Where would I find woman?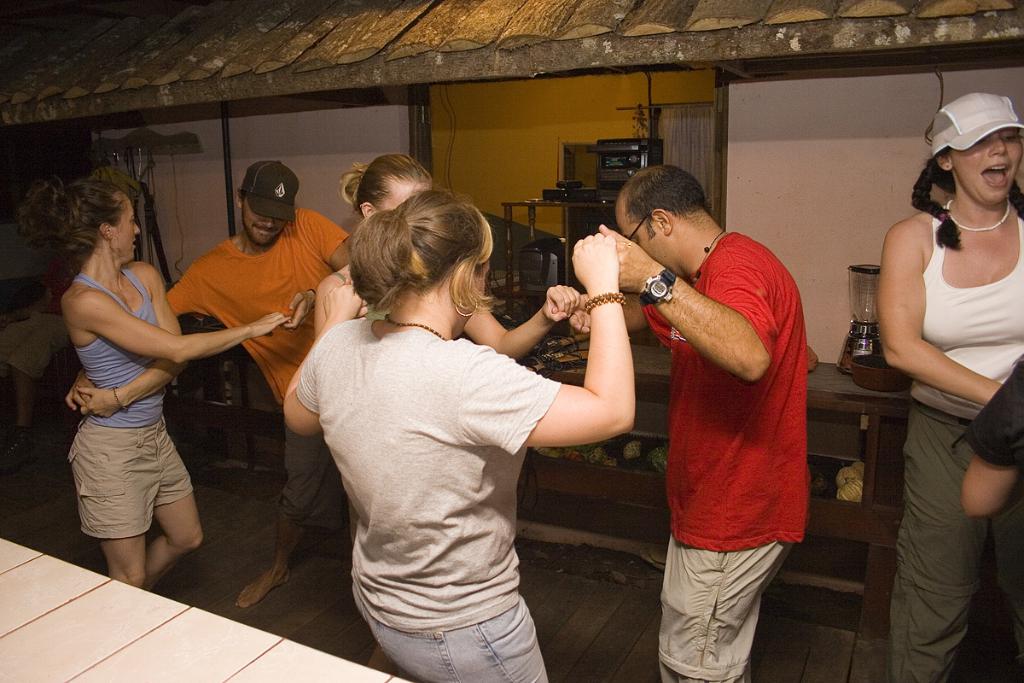
At [28,172,288,587].
